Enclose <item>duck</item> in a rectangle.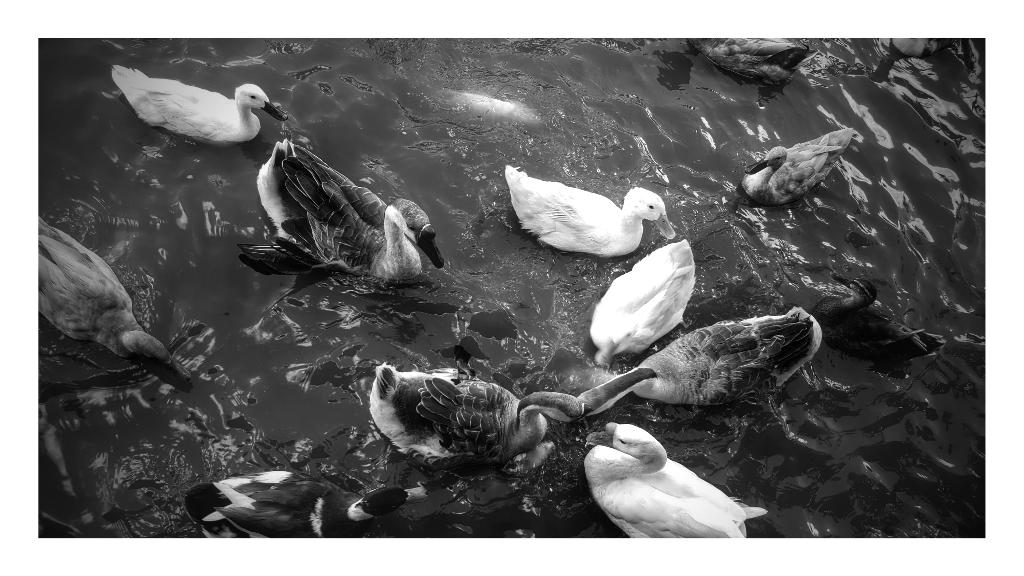
(260, 128, 452, 309).
